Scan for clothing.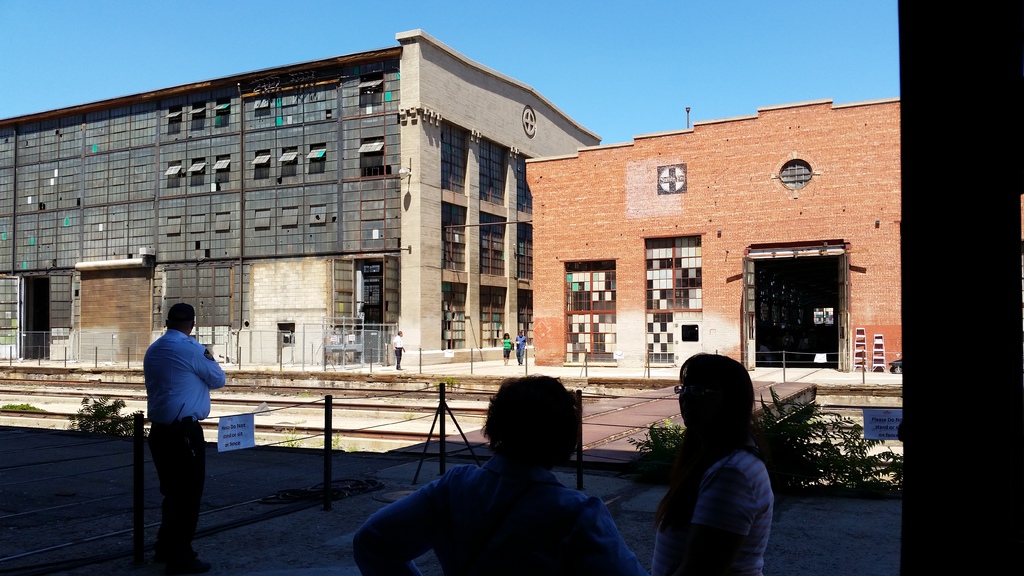
Scan result: bbox=[649, 446, 772, 575].
